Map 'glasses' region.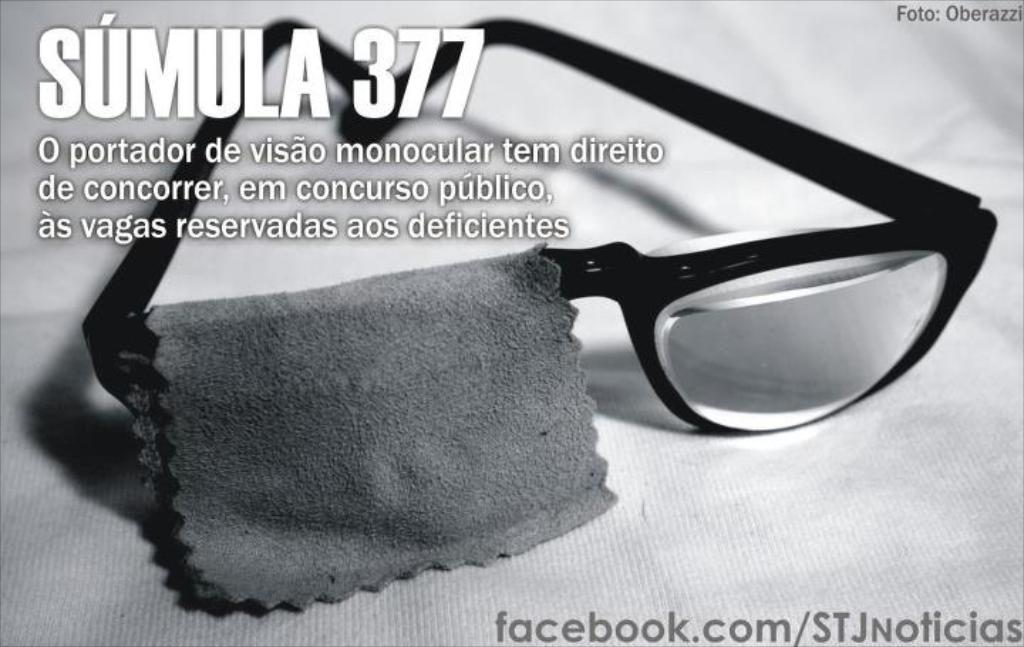
Mapped to l=85, t=16, r=1000, b=437.
